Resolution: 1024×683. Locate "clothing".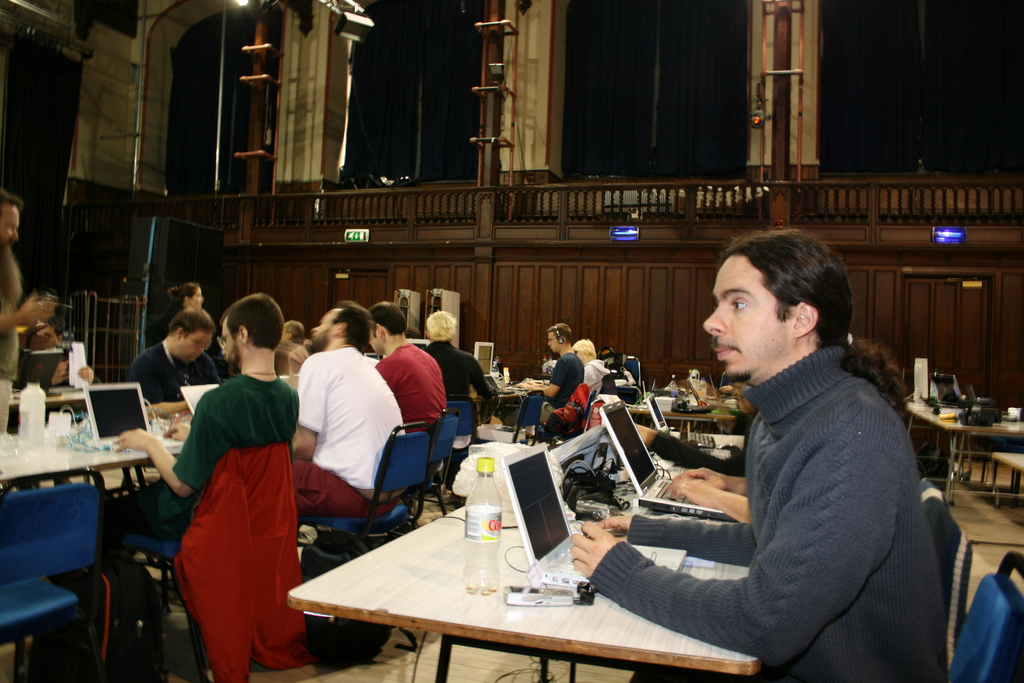
{"left": 419, "top": 336, "right": 500, "bottom": 461}.
